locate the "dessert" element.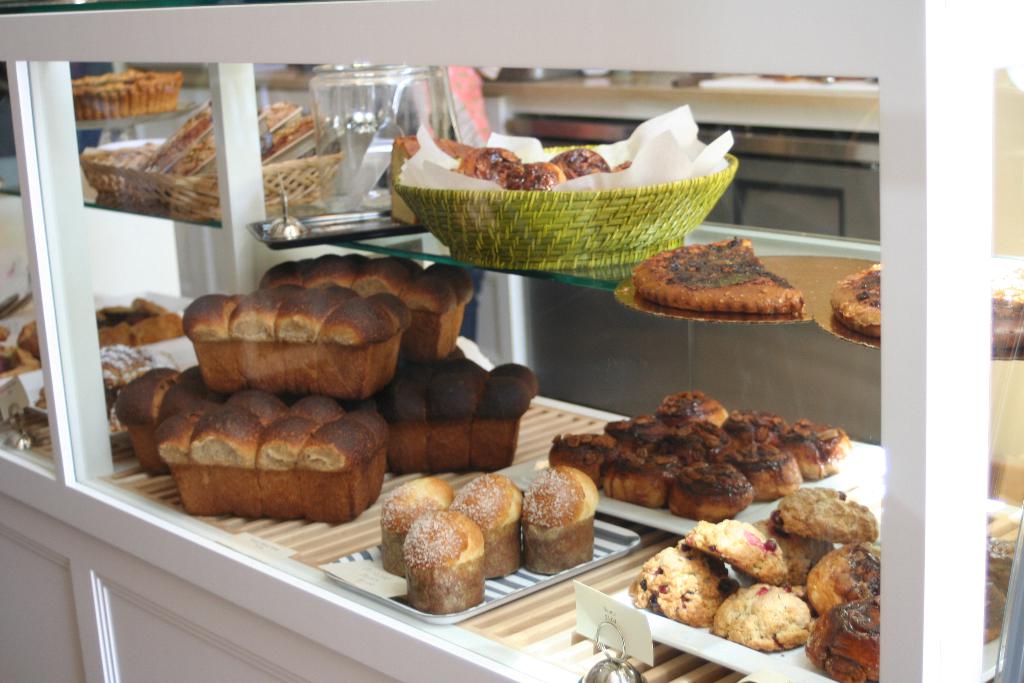
Element bbox: bbox=(111, 369, 203, 474).
